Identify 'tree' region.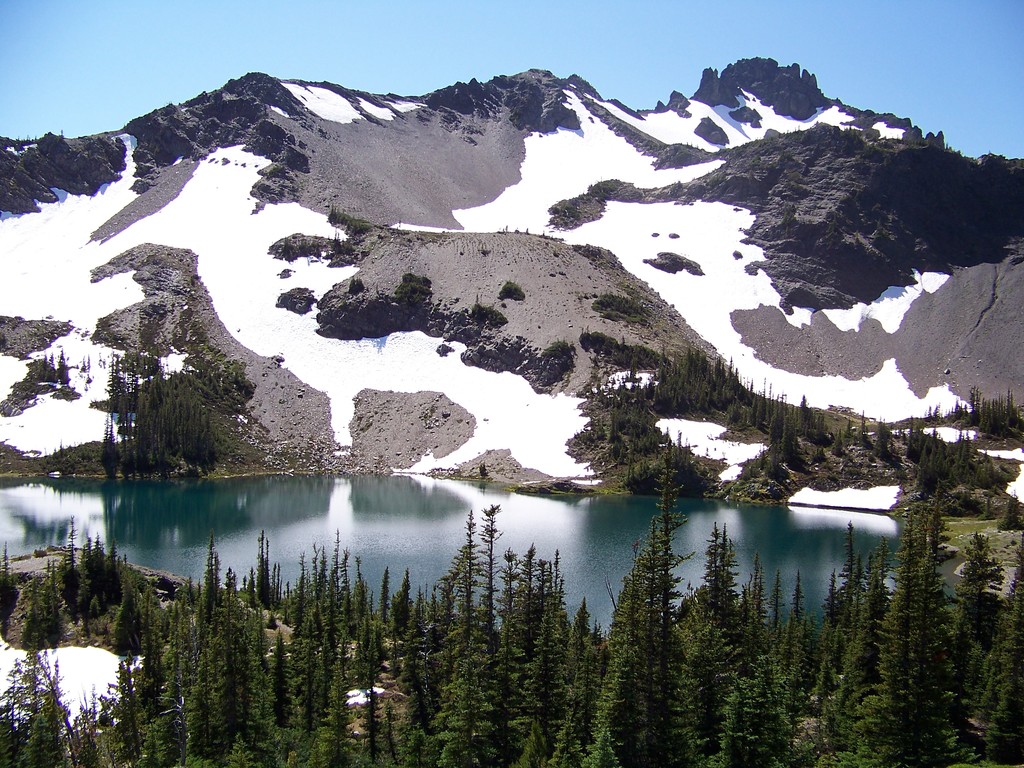
Region: BBox(47, 557, 58, 585).
